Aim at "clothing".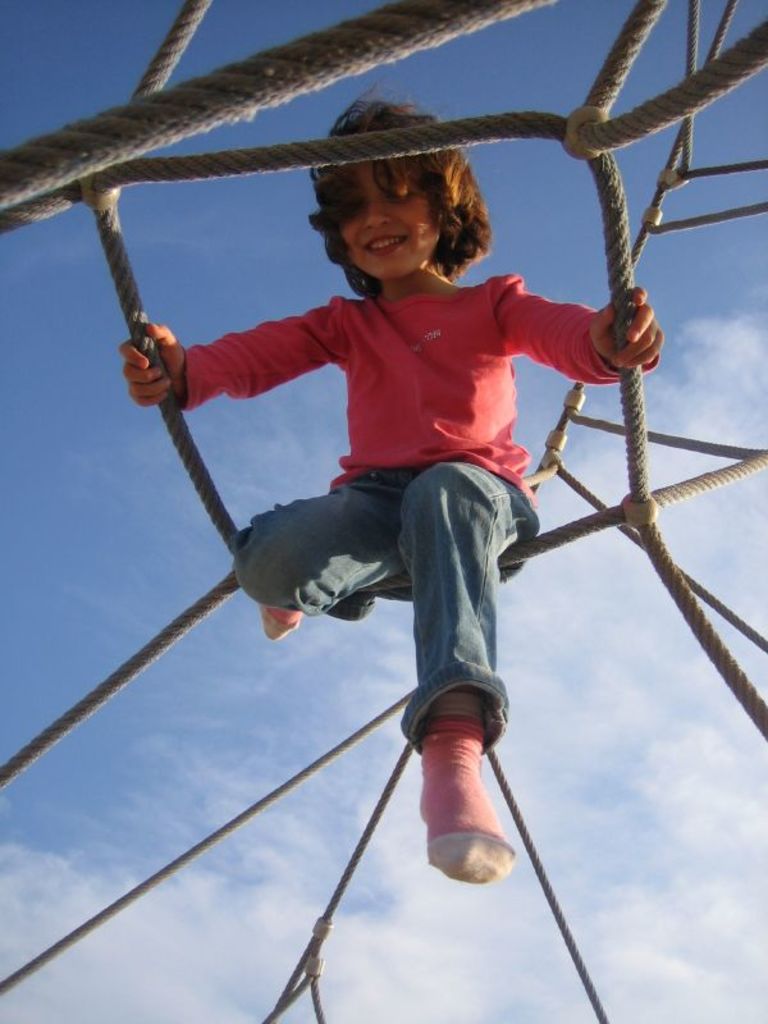
Aimed at (x1=154, y1=232, x2=637, y2=708).
